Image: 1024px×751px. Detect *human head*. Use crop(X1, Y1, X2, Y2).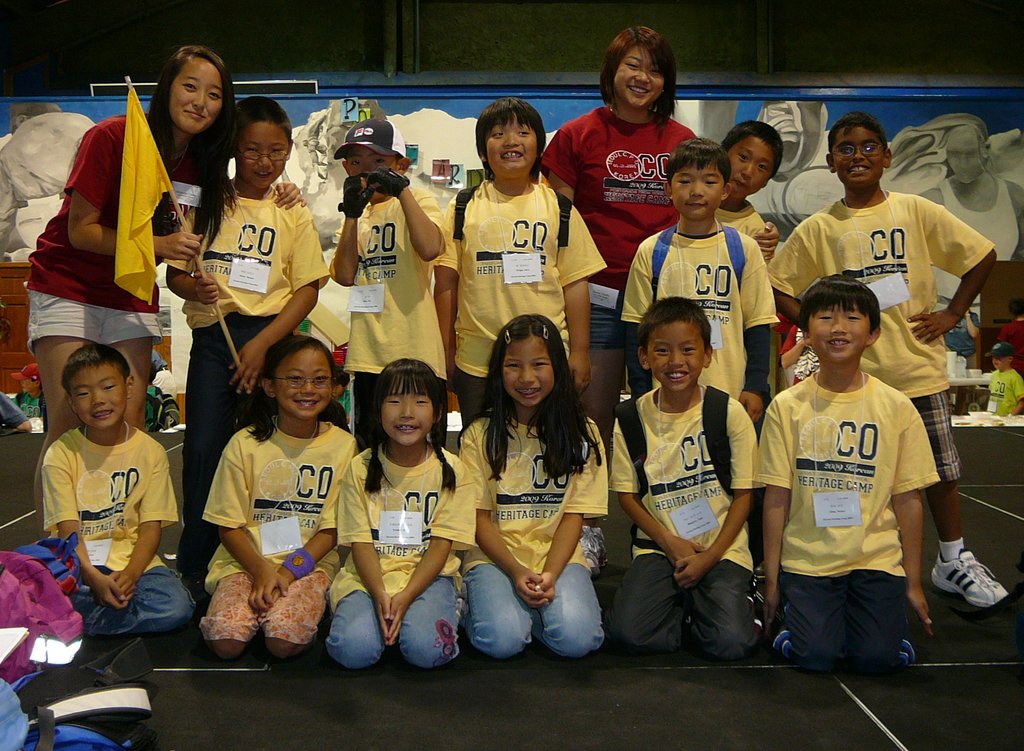
crop(477, 97, 547, 181).
